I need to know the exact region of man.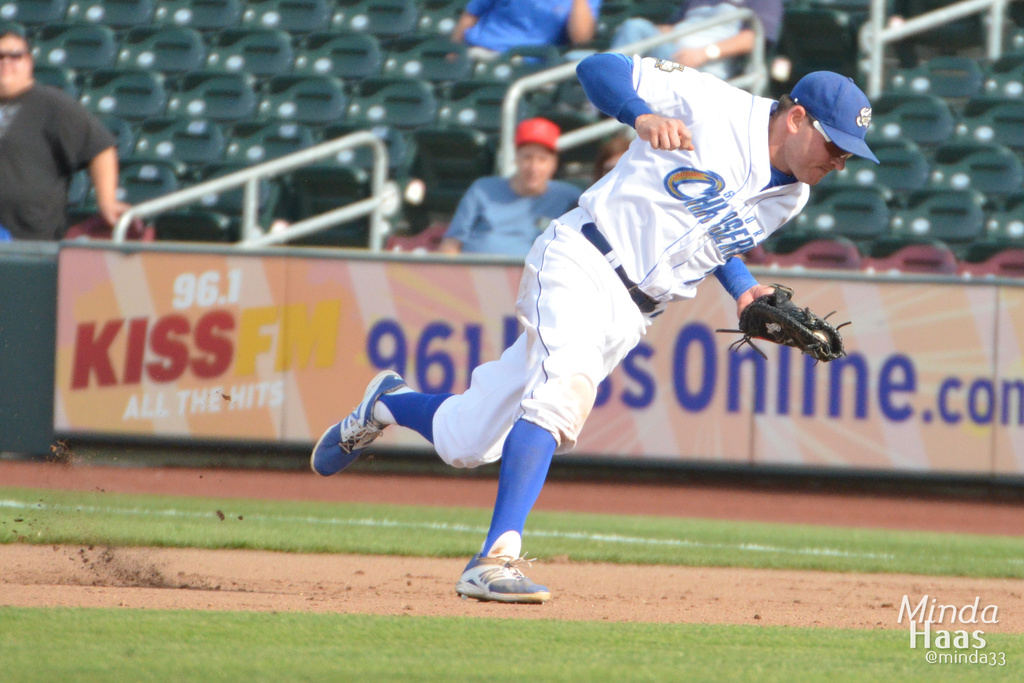
Region: 448,0,608,76.
